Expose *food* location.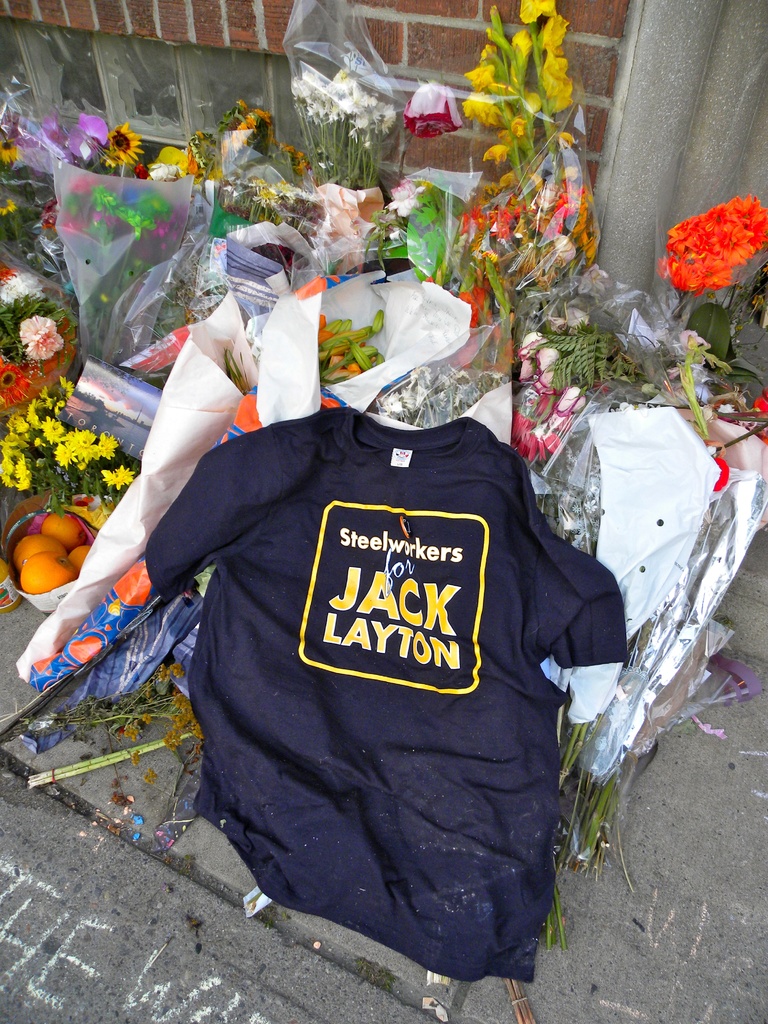
Exposed at rect(45, 511, 81, 548).
